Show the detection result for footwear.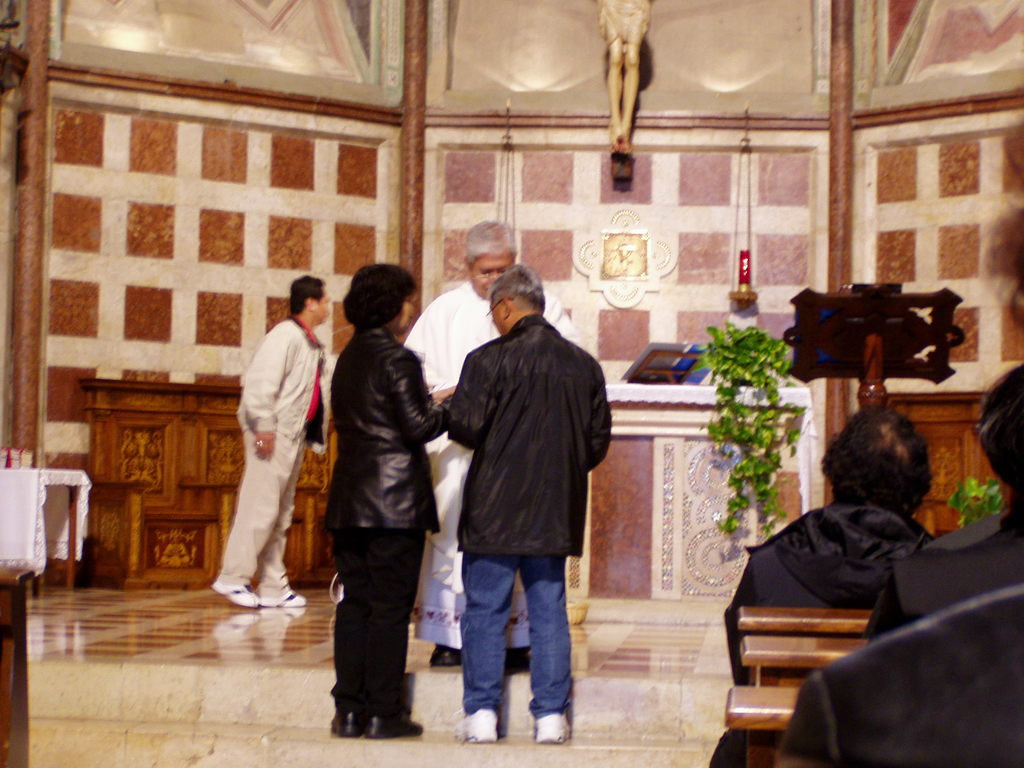
364/709/426/739.
